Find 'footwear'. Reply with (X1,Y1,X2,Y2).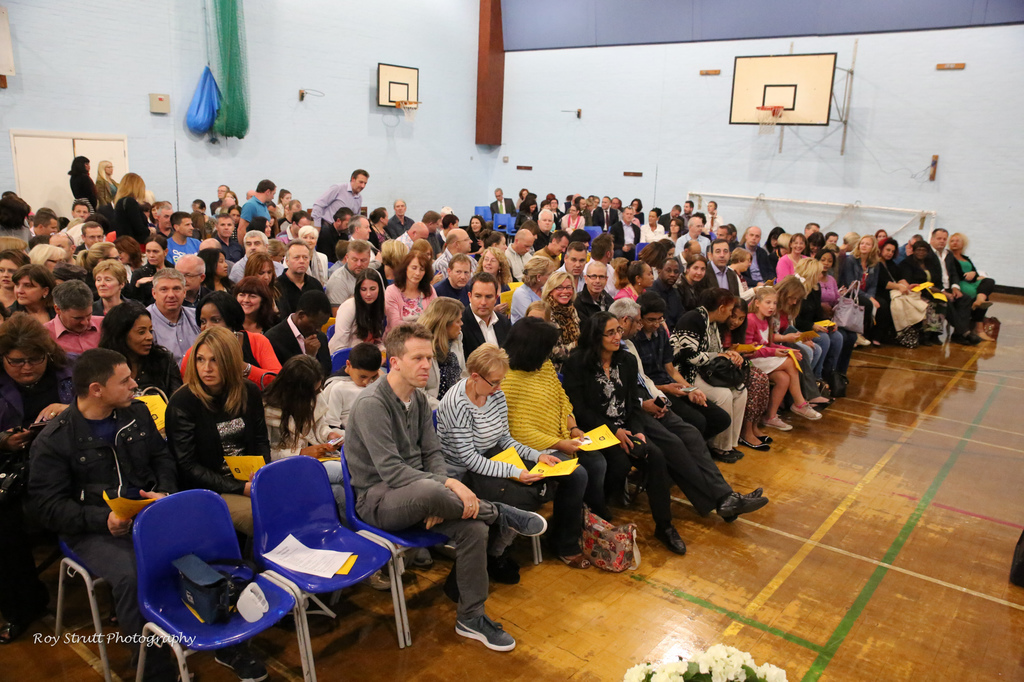
(728,485,754,514).
